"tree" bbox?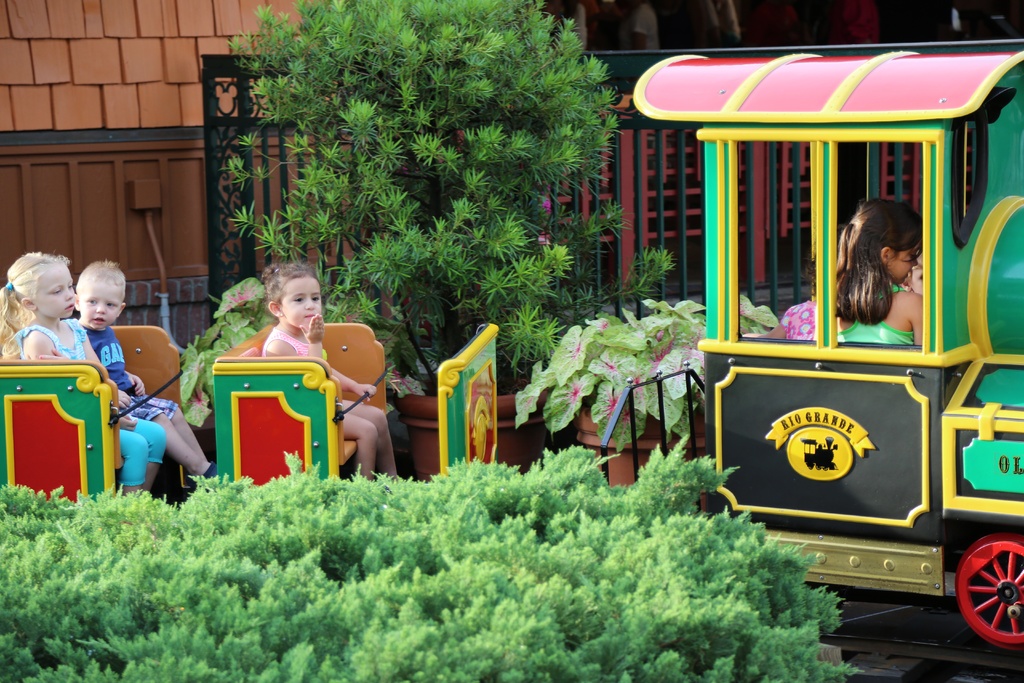
225:0:676:399
